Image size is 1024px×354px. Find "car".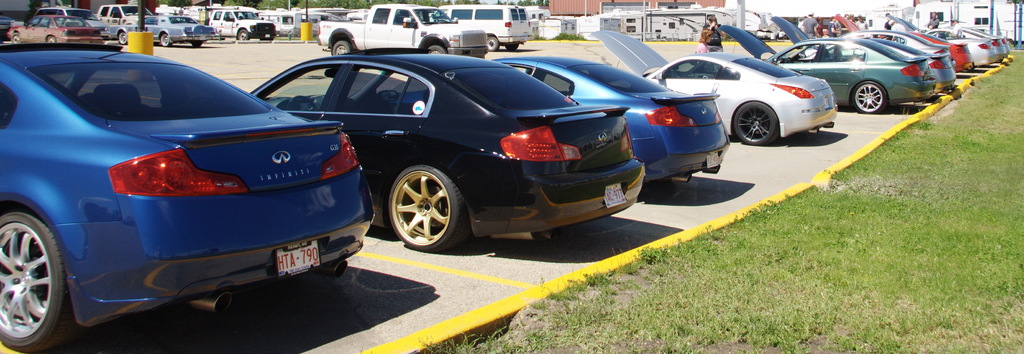
left=397, top=48, right=728, bottom=179.
